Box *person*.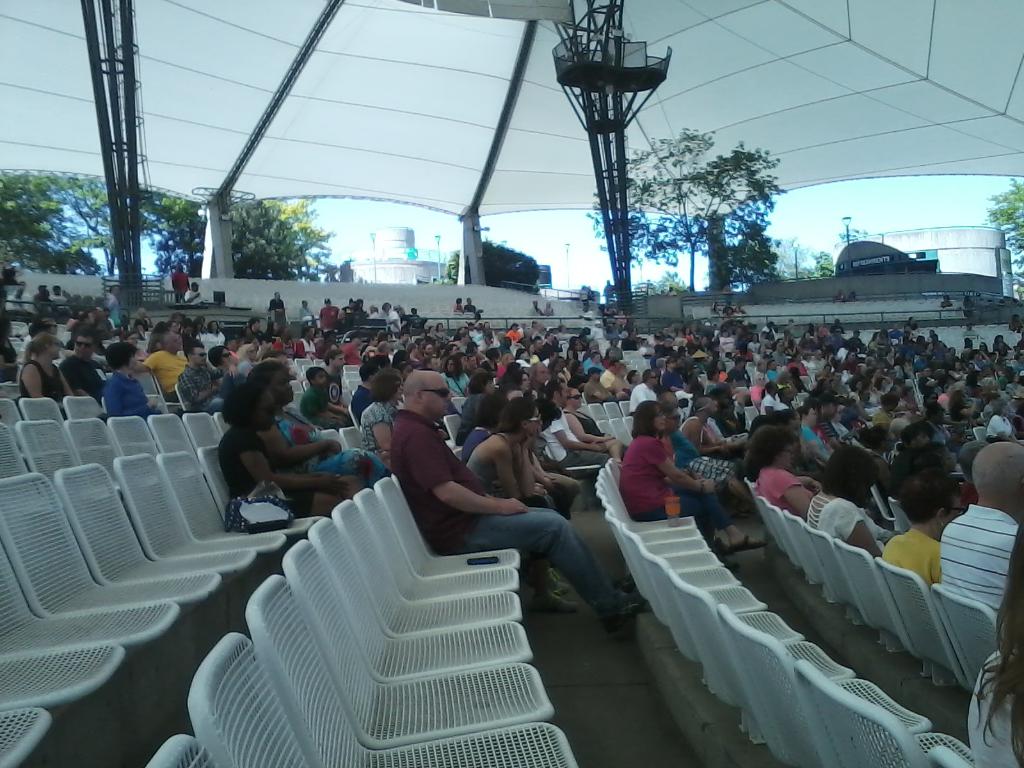
region(843, 402, 872, 427).
